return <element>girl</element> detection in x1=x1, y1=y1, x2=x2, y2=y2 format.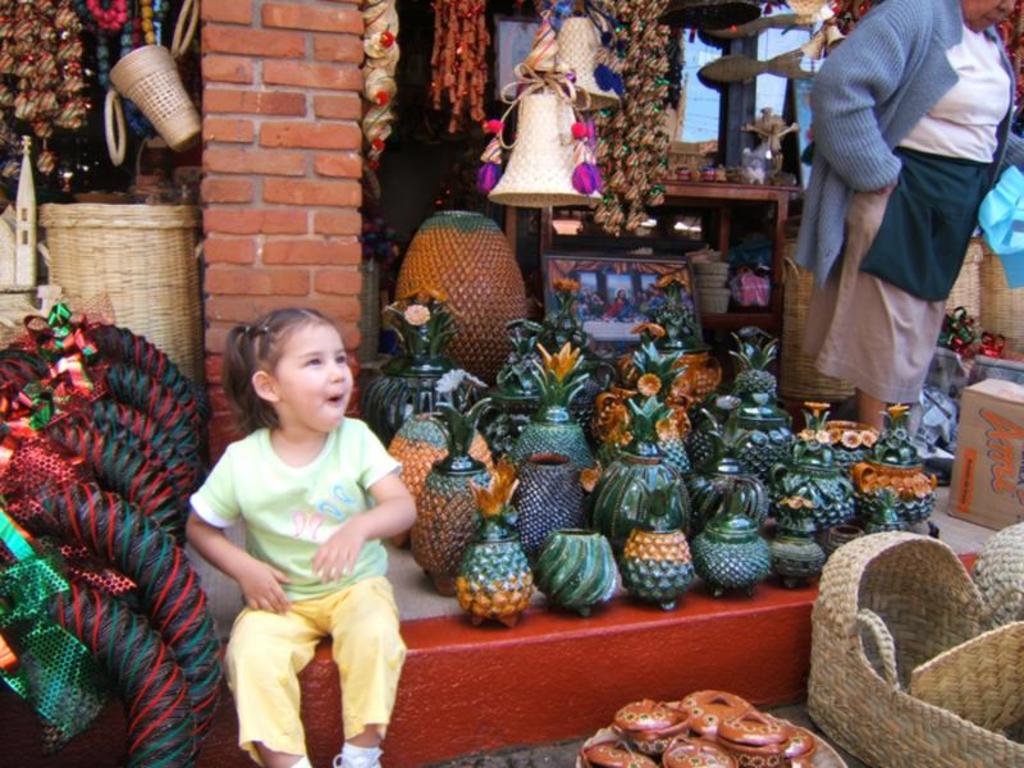
x1=184, y1=306, x2=419, y2=767.
